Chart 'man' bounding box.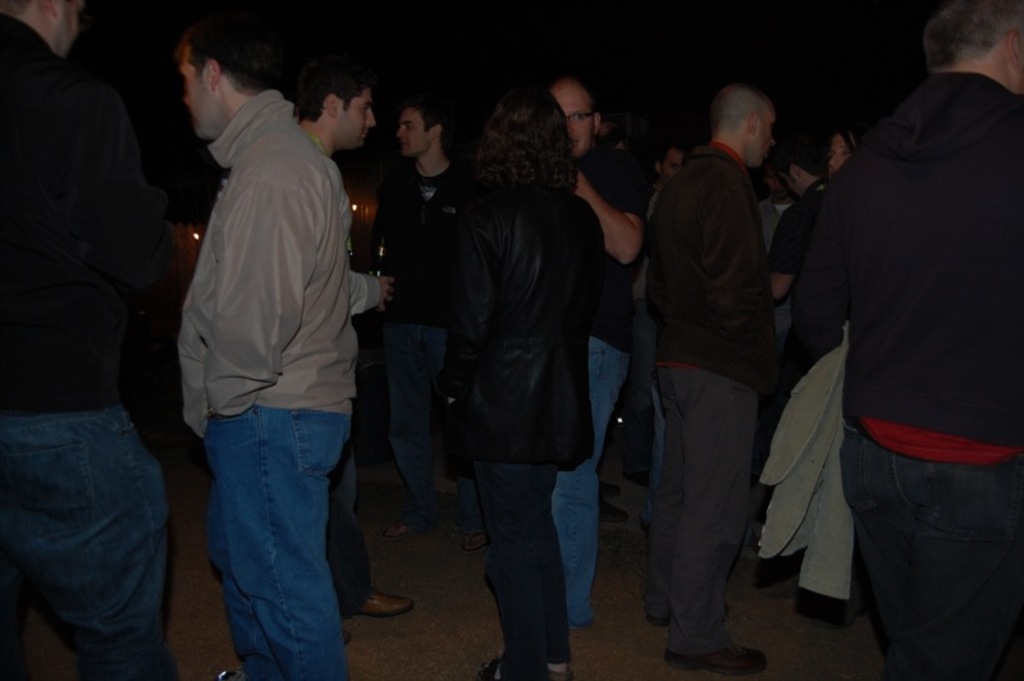
Charted: (773,0,1023,680).
